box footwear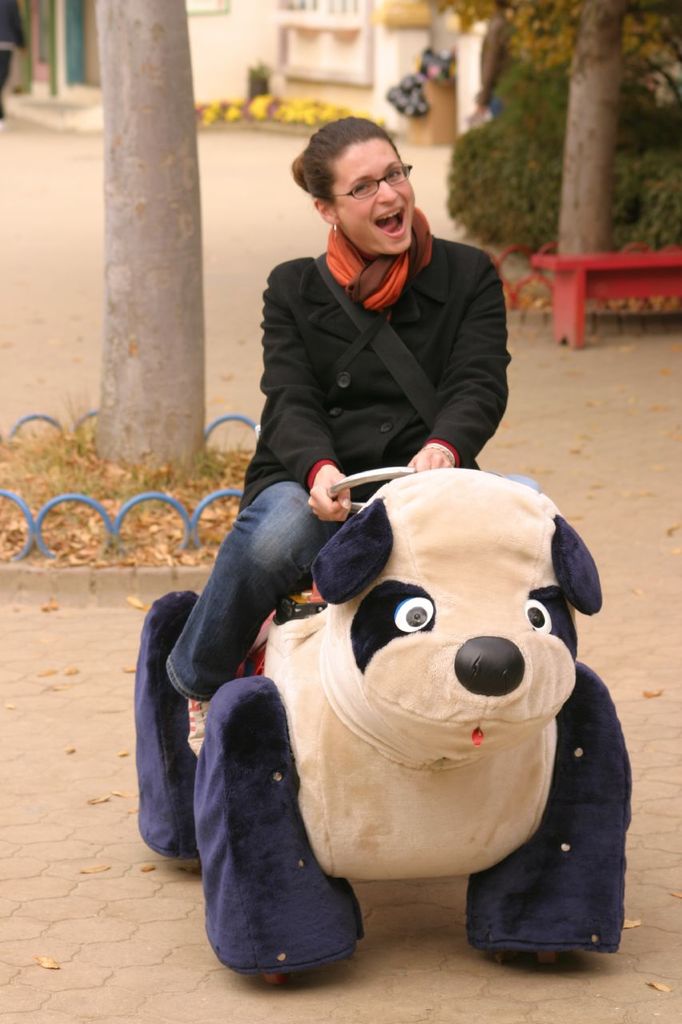
select_region(181, 686, 241, 760)
